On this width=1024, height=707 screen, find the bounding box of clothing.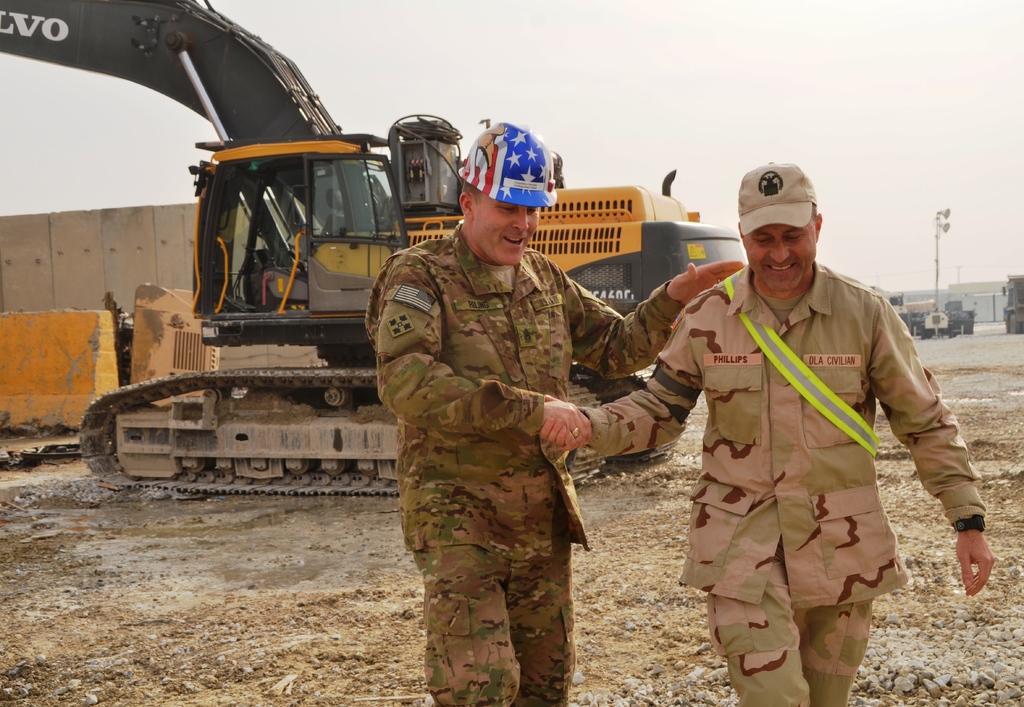
Bounding box: select_region(360, 202, 650, 683).
